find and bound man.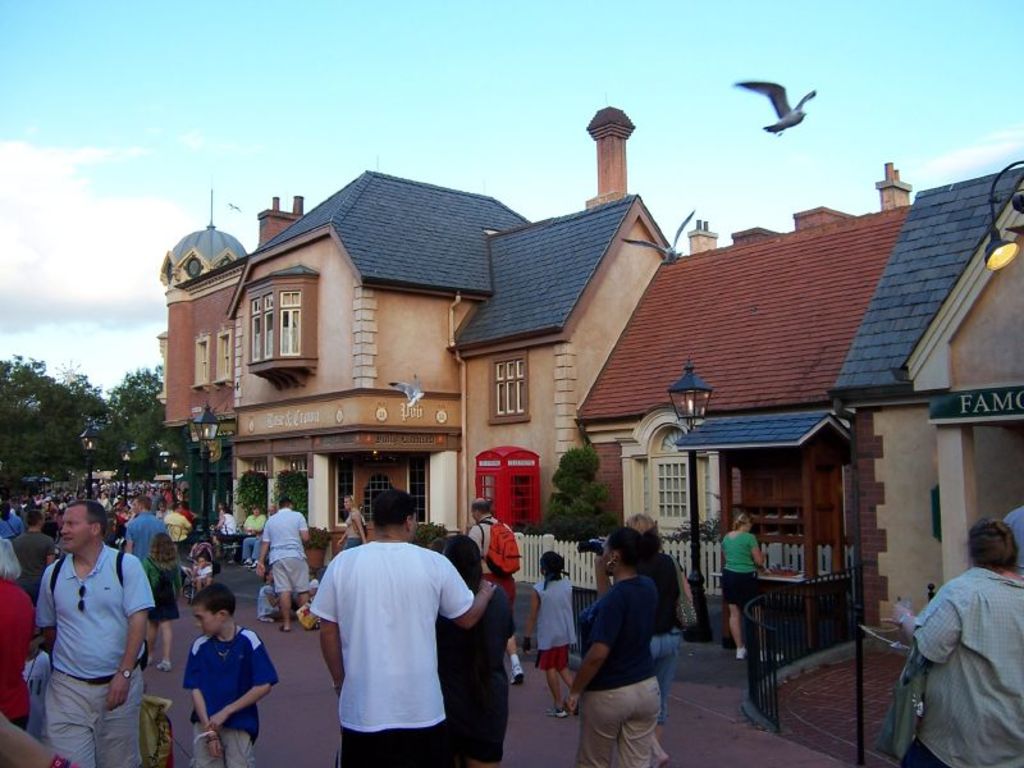
Bound: [x1=308, y1=485, x2=500, y2=767].
